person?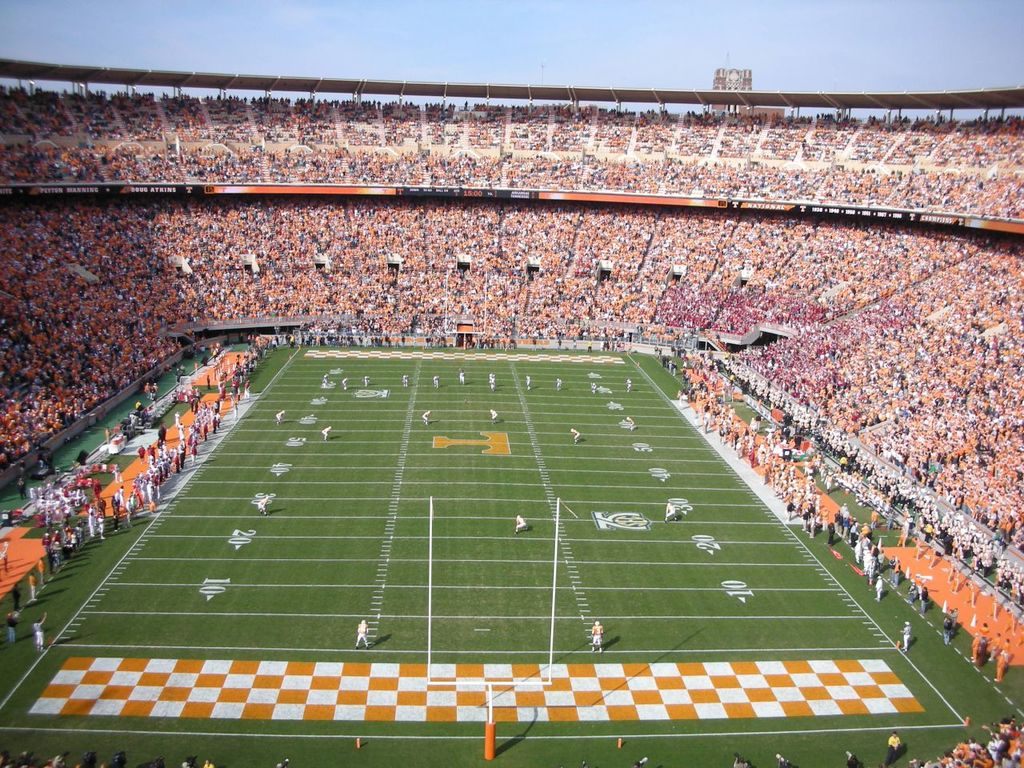
(left=525, top=373, right=530, bottom=390)
